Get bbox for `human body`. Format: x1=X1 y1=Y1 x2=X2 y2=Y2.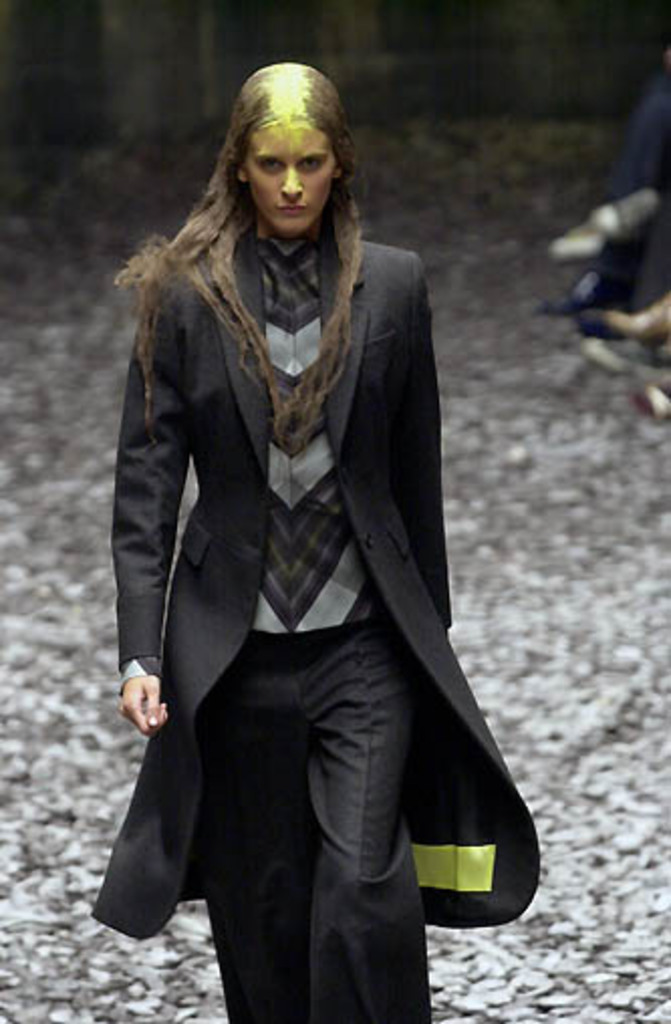
x1=93 y1=226 x2=536 y2=1022.
